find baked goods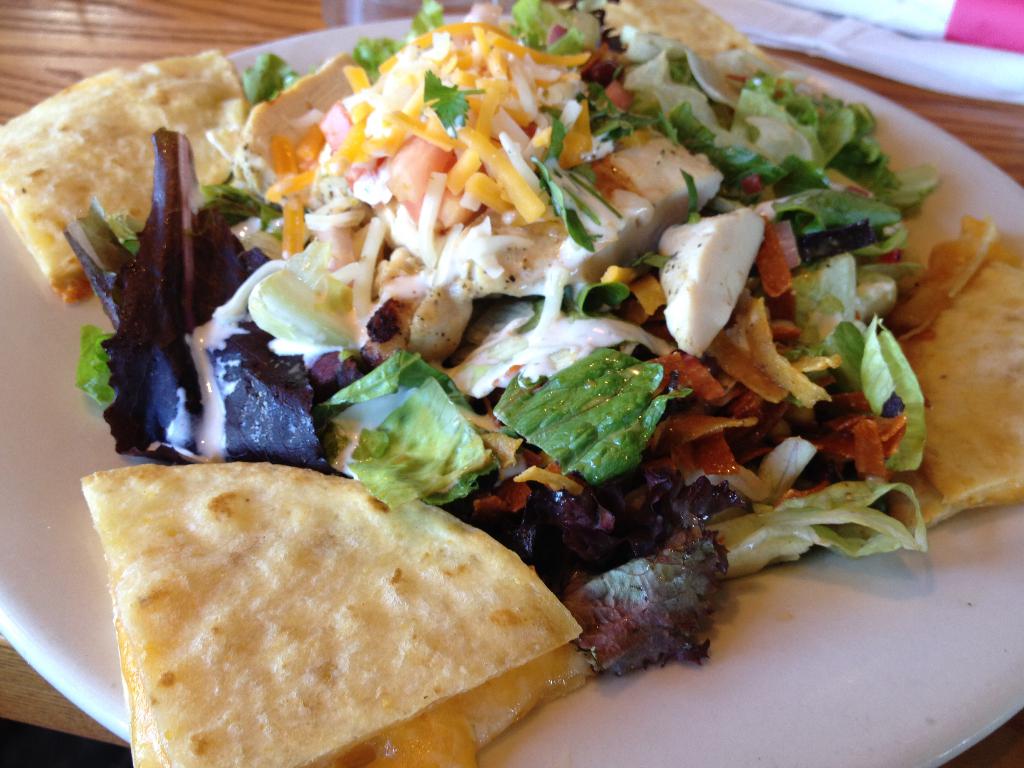
1,45,257,300
